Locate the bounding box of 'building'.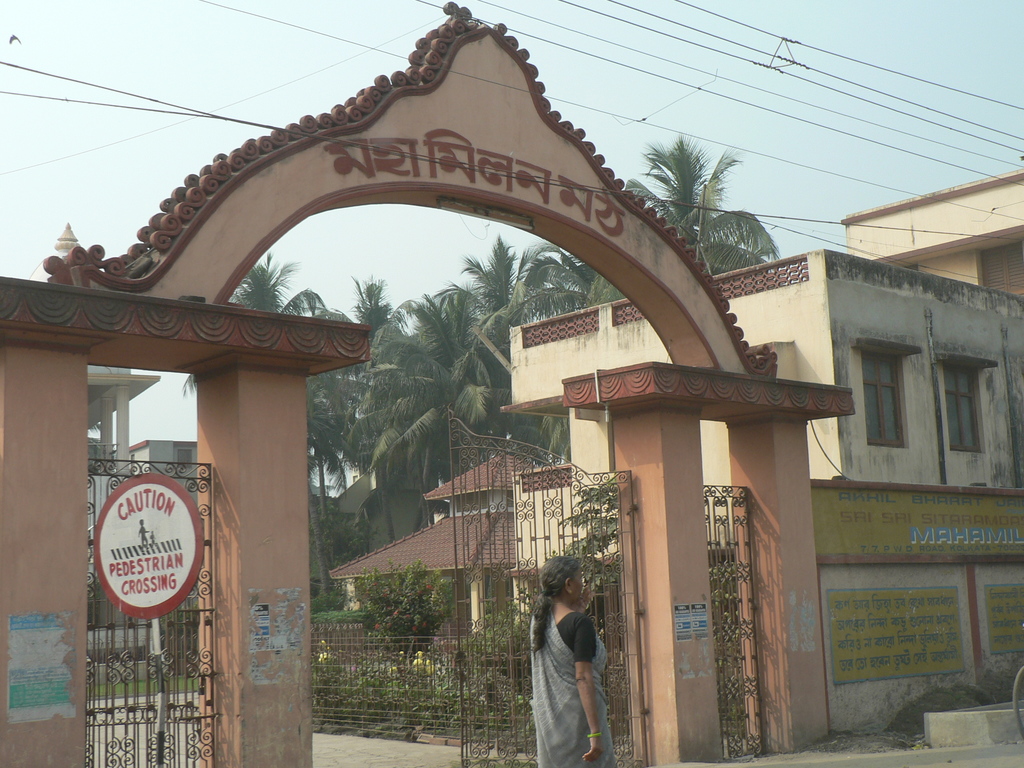
Bounding box: pyautogui.locateOnScreen(836, 165, 1023, 295).
